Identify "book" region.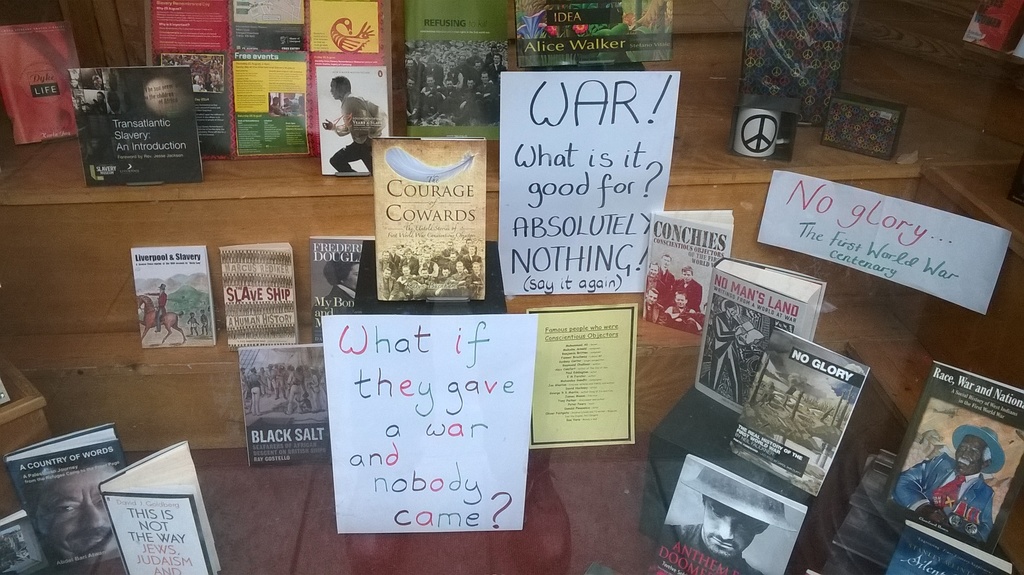
Region: left=60, top=60, right=213, bottom=182.
